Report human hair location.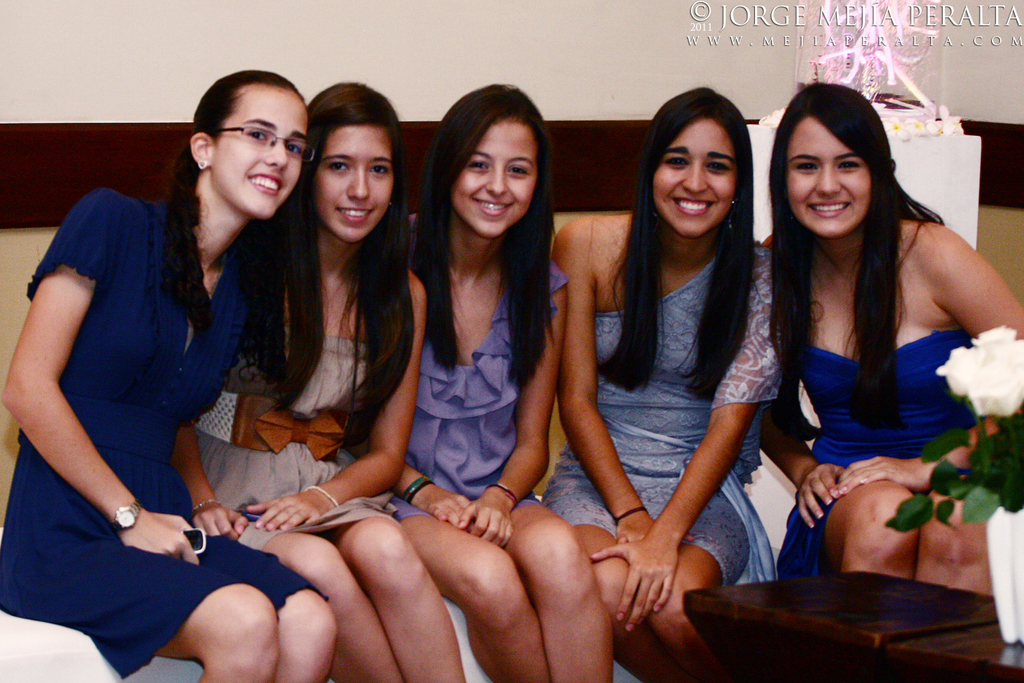
Report: [598, 83, 756, 399].
